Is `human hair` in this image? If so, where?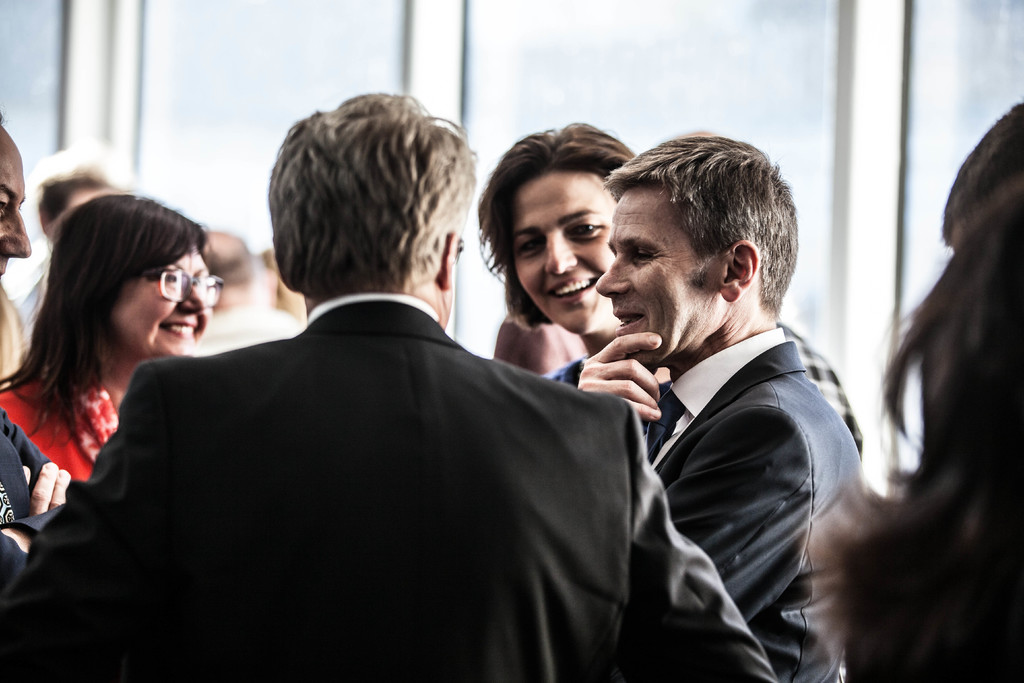
Yes, at (202,228,254,288).
